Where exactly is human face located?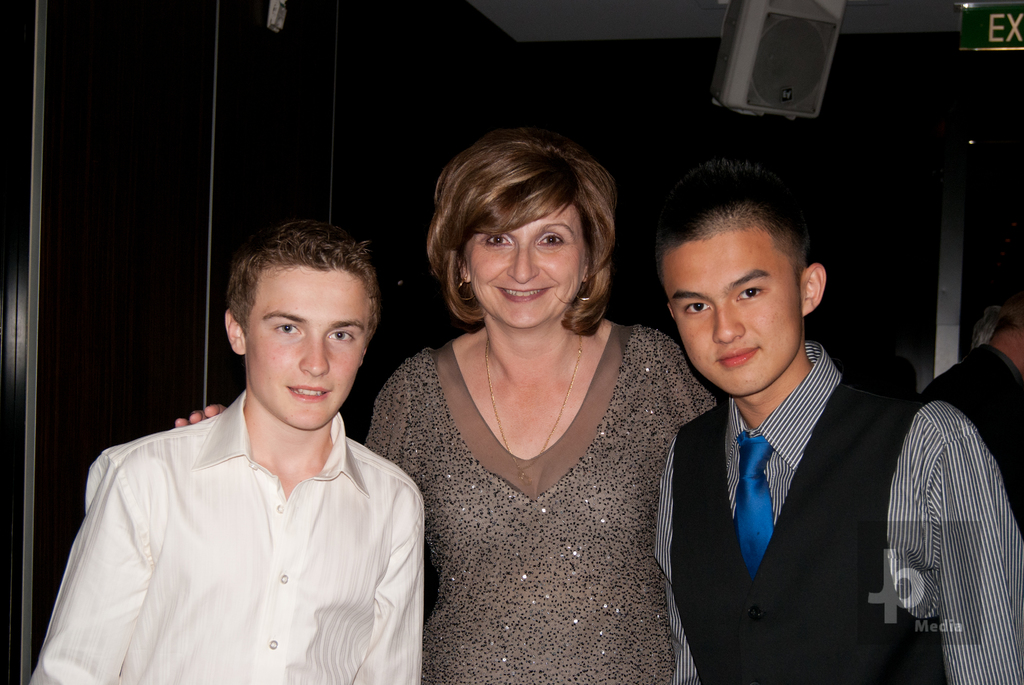
Its bounding box is rect(467, 209, 594, 324).
